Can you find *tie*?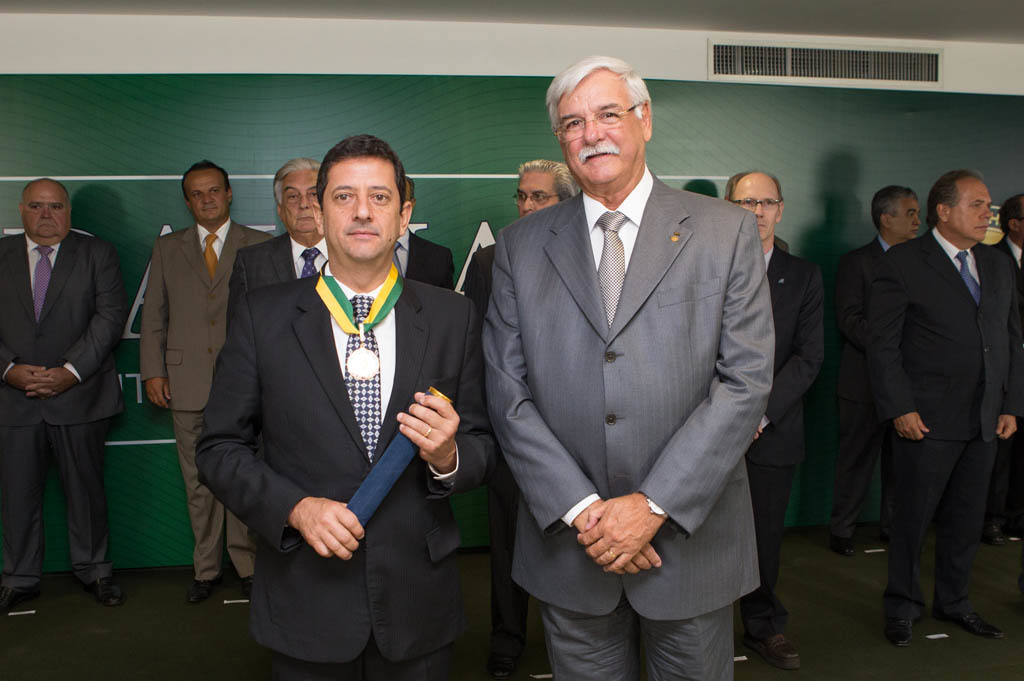
Yes, bounding box: 343,295,381,462.
